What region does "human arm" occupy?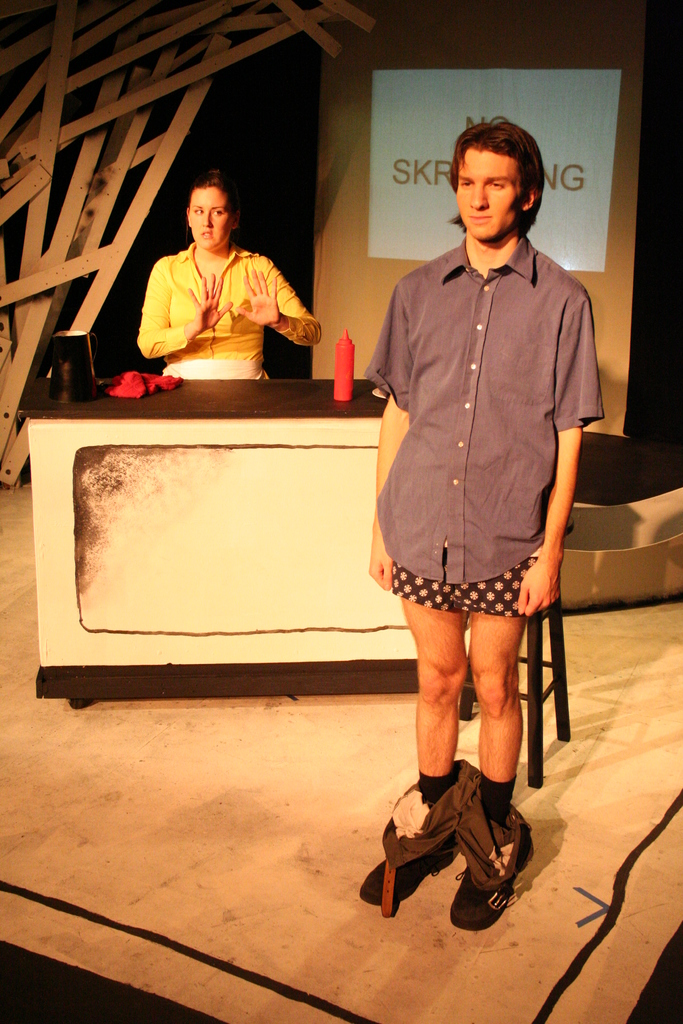
detection(258, 253, 321, 353).
